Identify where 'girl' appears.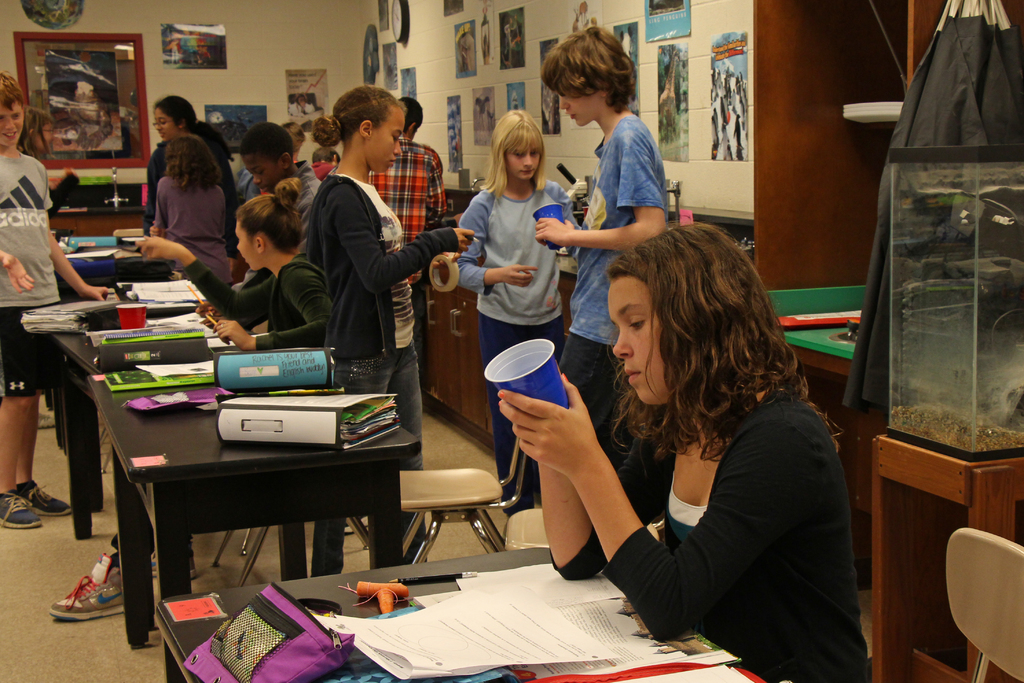
Appears at locate(44, 177, 328, 602).
